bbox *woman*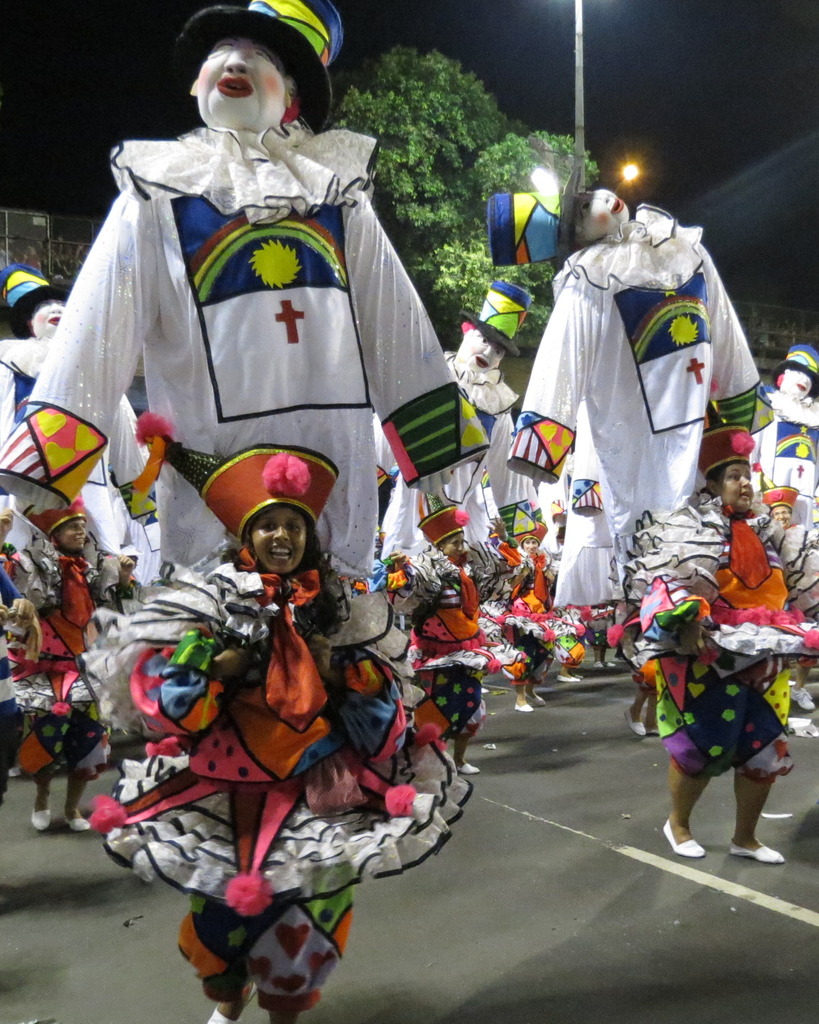
BBox(78, 441, 468, 1022)
